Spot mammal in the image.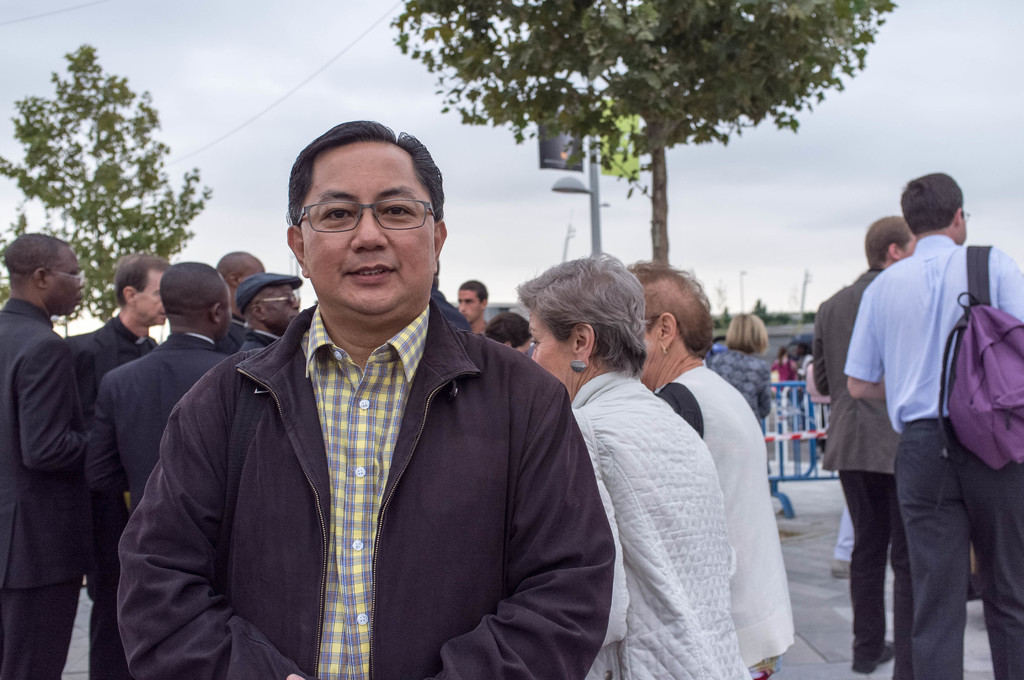
mammal found at (628, 258, 797, 679).
